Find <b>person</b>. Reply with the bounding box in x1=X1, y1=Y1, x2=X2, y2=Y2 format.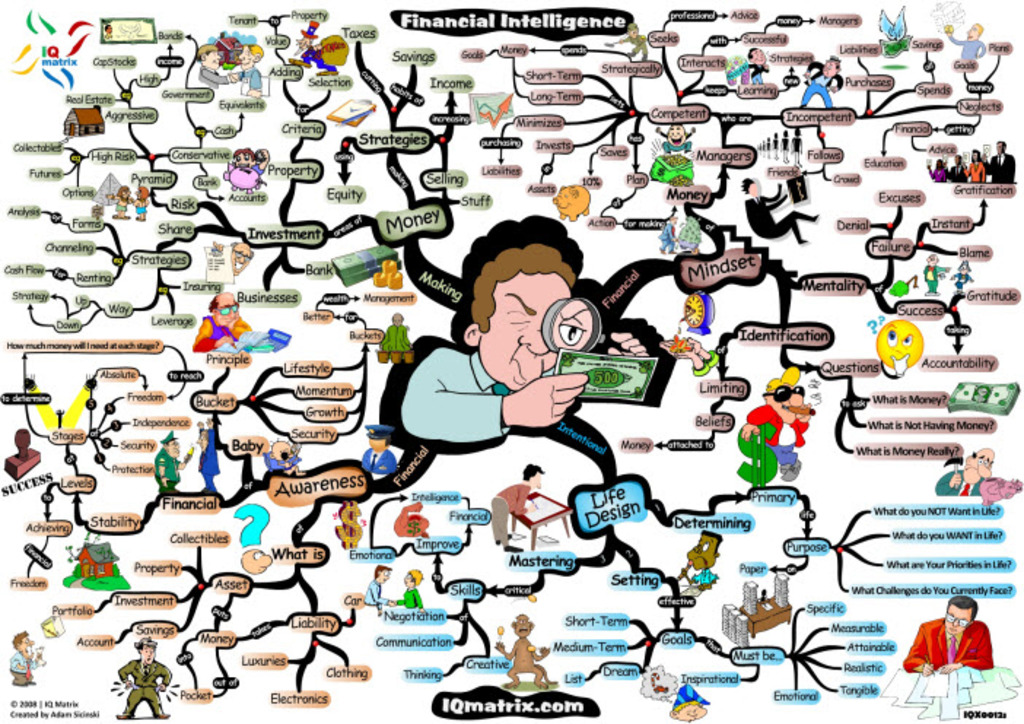
x1=403, y1=569, x2=426, y2=613.
